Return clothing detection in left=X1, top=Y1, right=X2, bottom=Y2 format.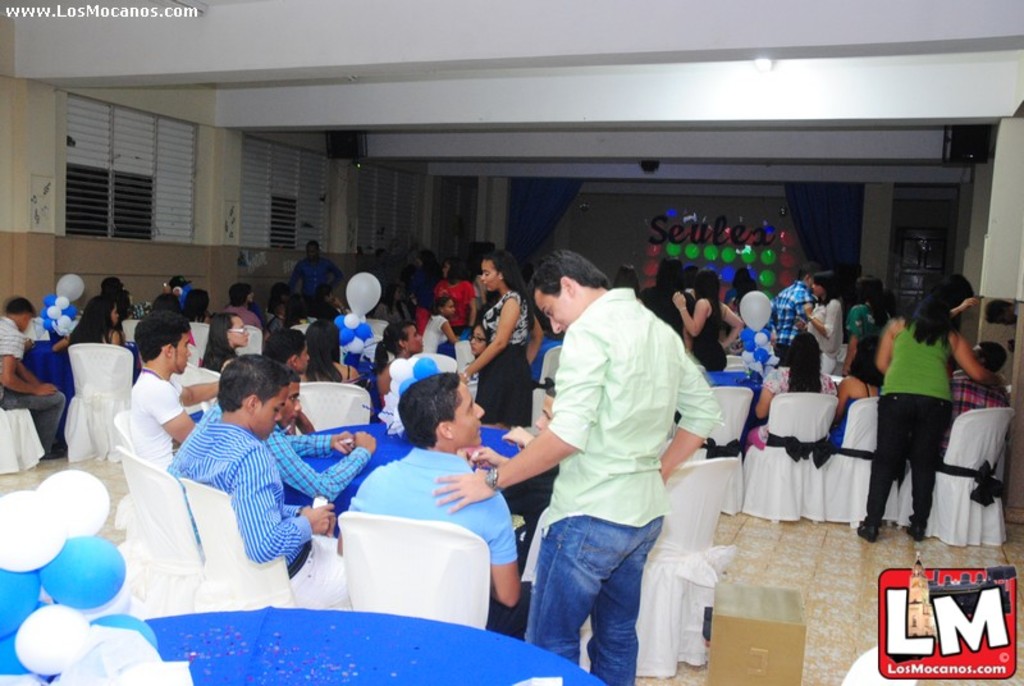
left=845, top=301, right=886, bottom=340.
